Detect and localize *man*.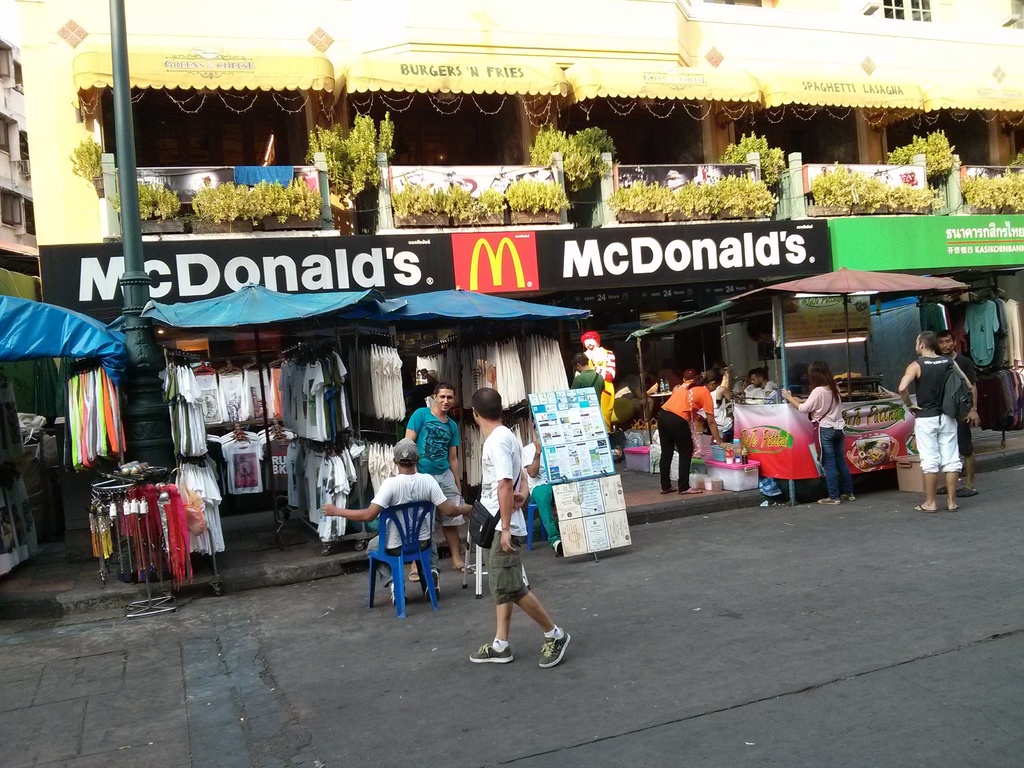
Localized at (404, 381, 475, 580).
